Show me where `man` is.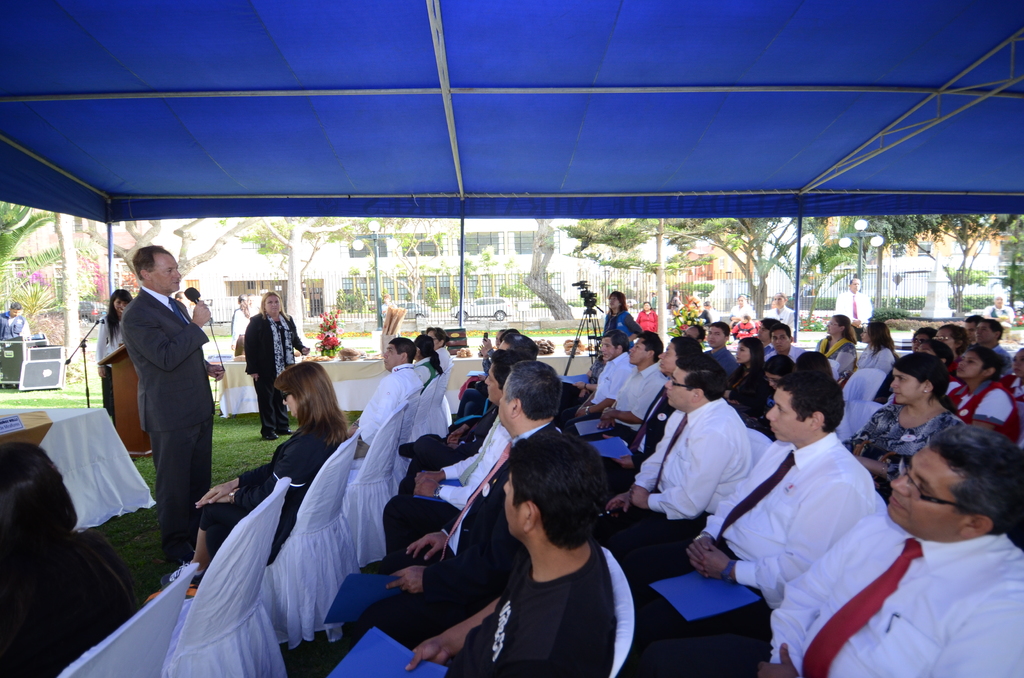
`man` is at {"left": 606, "top": 351, "right": 754, "bottom": 559}.
